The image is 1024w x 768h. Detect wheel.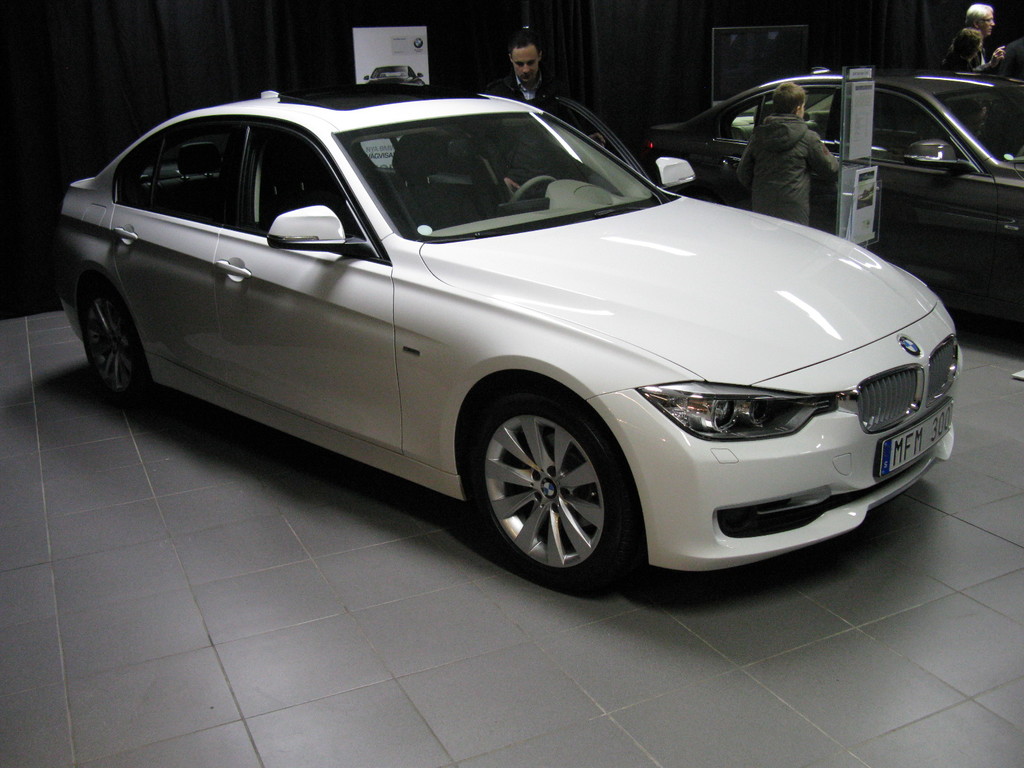
Detection: detection(452, 372, 650, 593).
